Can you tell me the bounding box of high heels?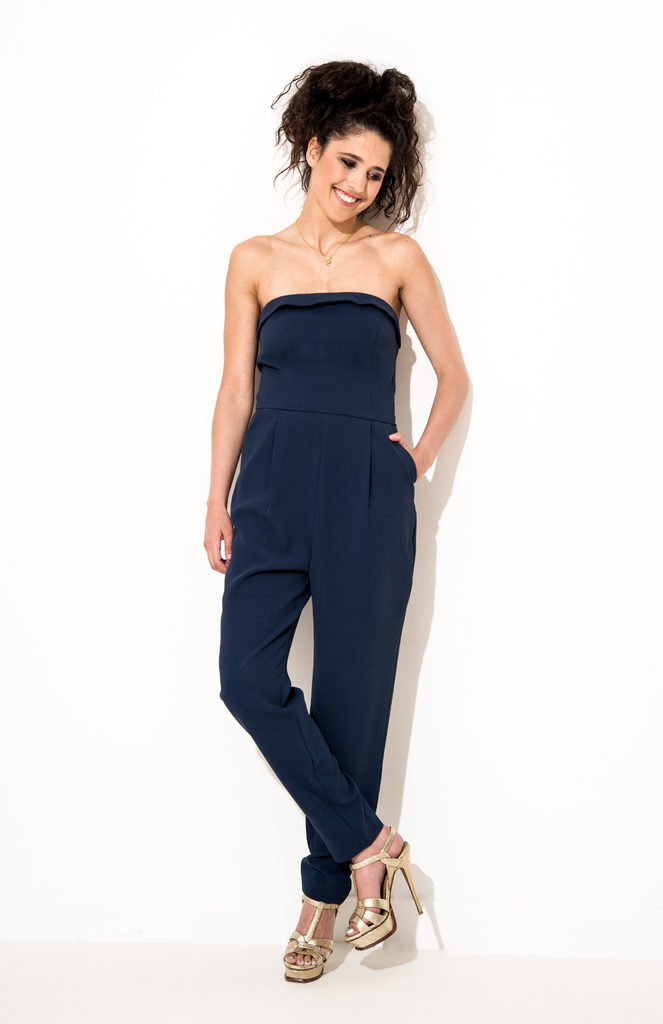
<bbox>345, 819, 426, 948</bbox>.
